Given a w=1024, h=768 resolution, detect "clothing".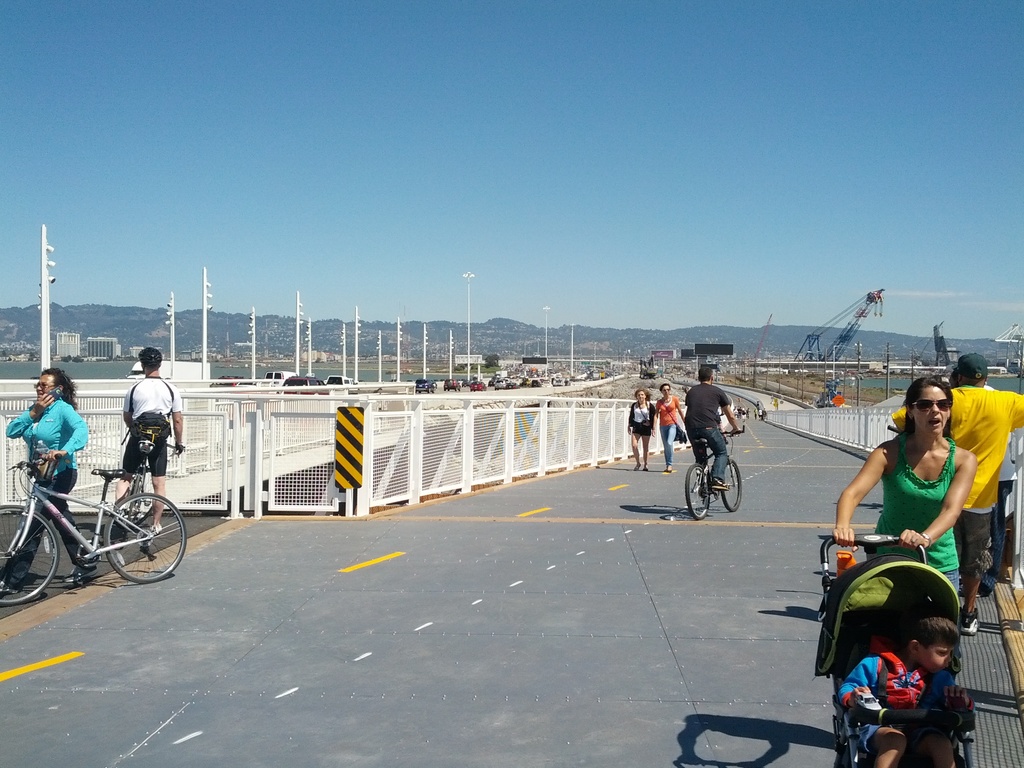
(625,397,653,465).
